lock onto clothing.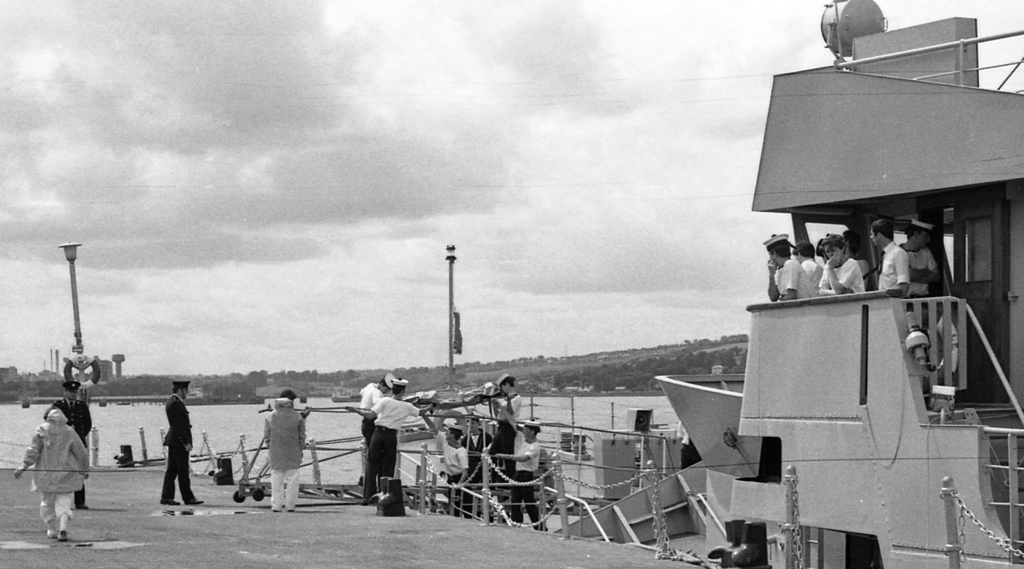
Locked: [491,392,520,474].
